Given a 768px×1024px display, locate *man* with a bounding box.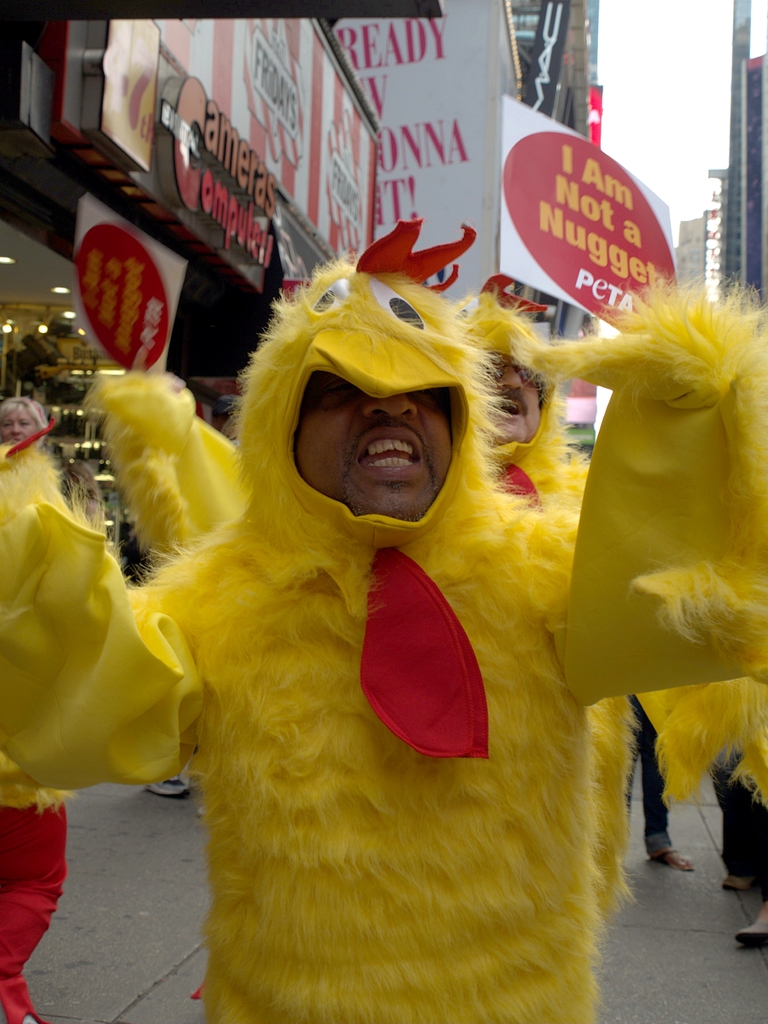
Located: (464,339,550,486).
